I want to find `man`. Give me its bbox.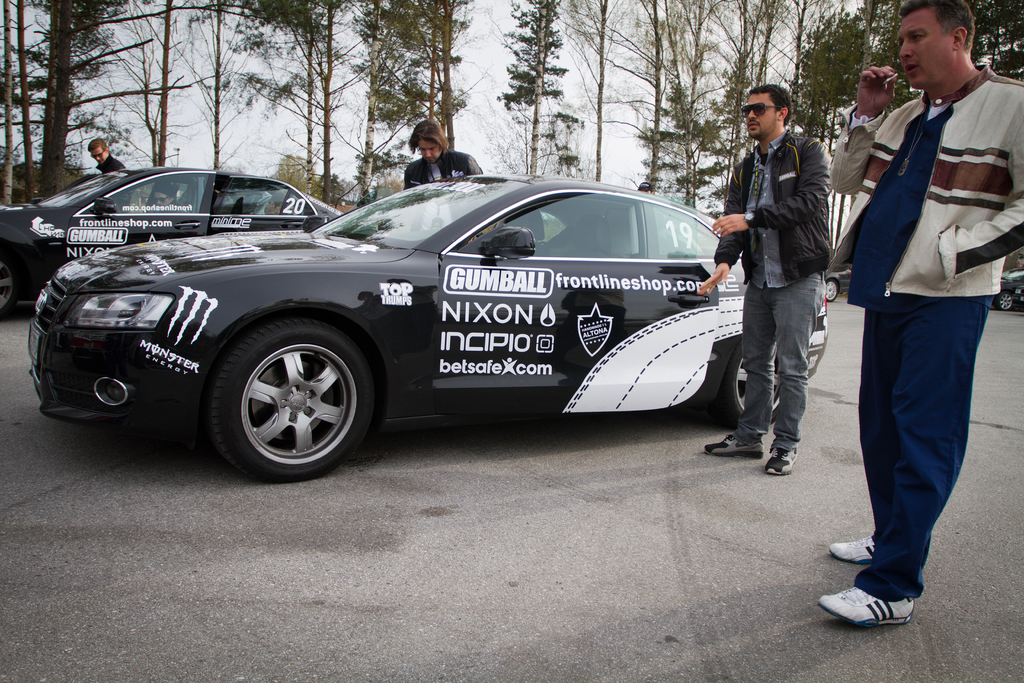
region(89, 140, 123, 172).
